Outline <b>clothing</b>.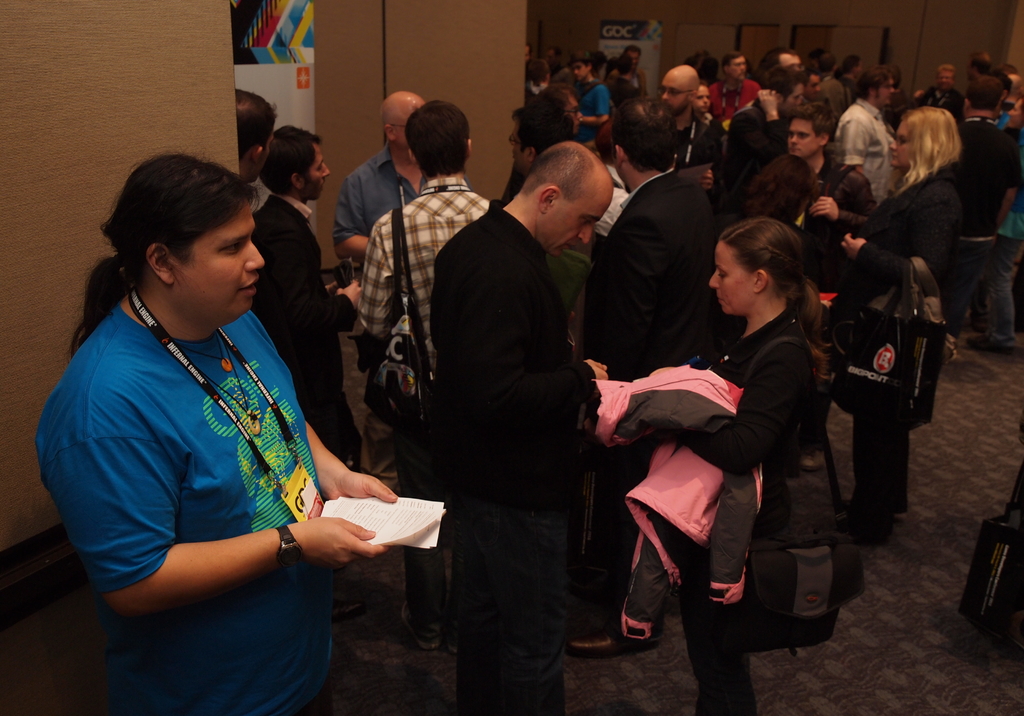
Outline: 860, 165, 957, 531.
